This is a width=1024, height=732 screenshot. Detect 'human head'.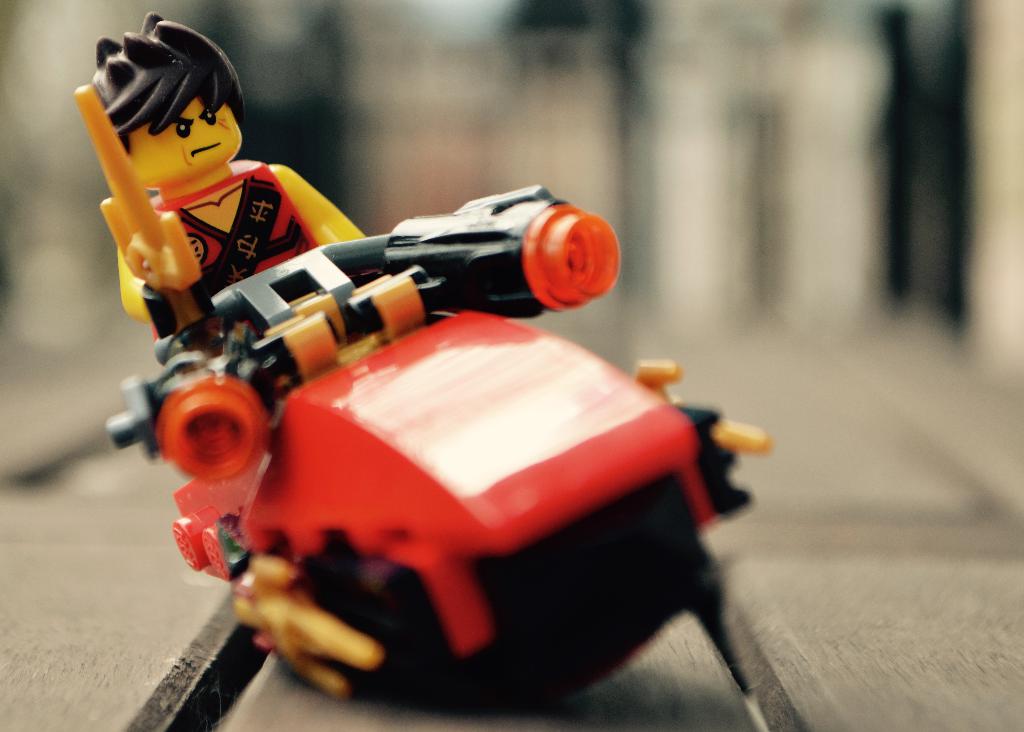
box(89, 13, 247, 191).
